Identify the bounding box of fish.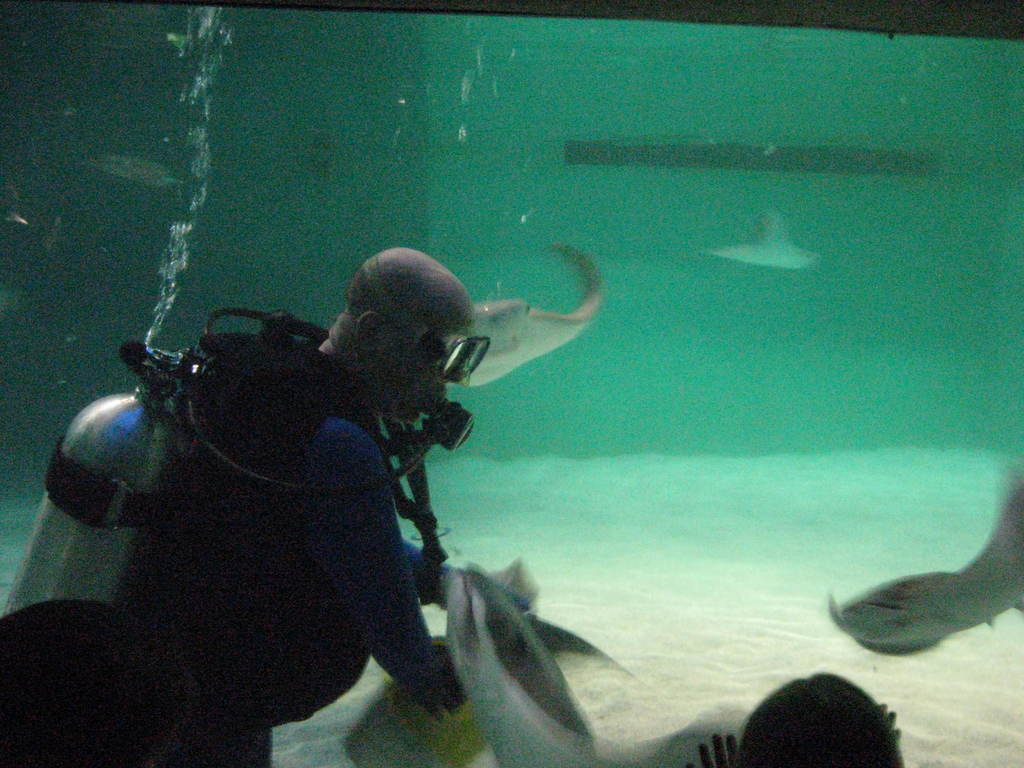
(456,246,608,404).
